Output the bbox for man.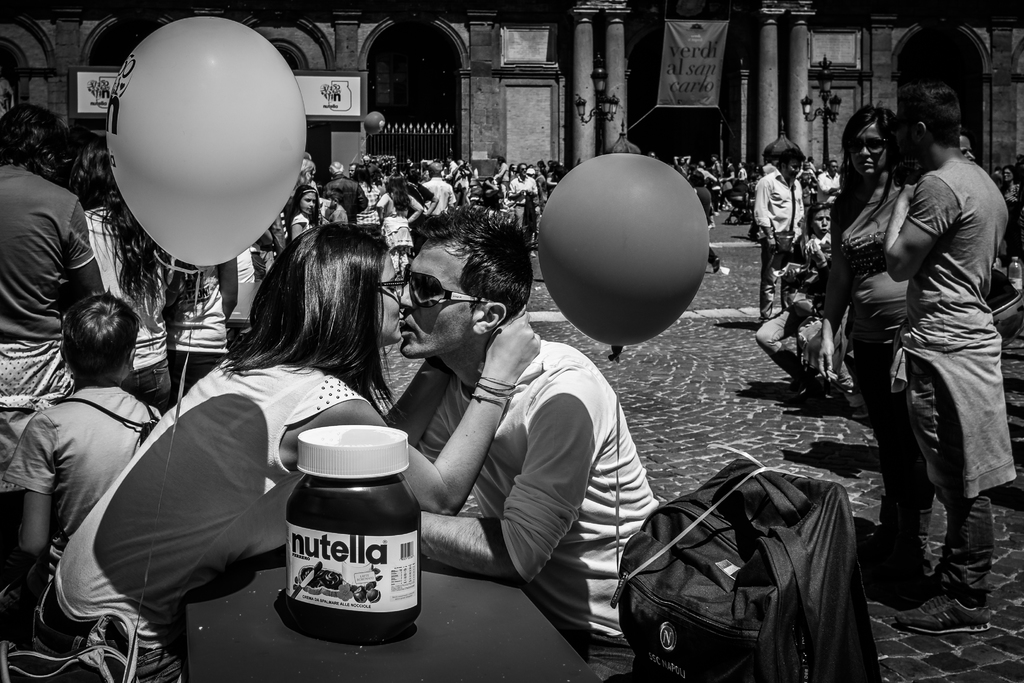
bbox=[847, 76, 1012, 636].
